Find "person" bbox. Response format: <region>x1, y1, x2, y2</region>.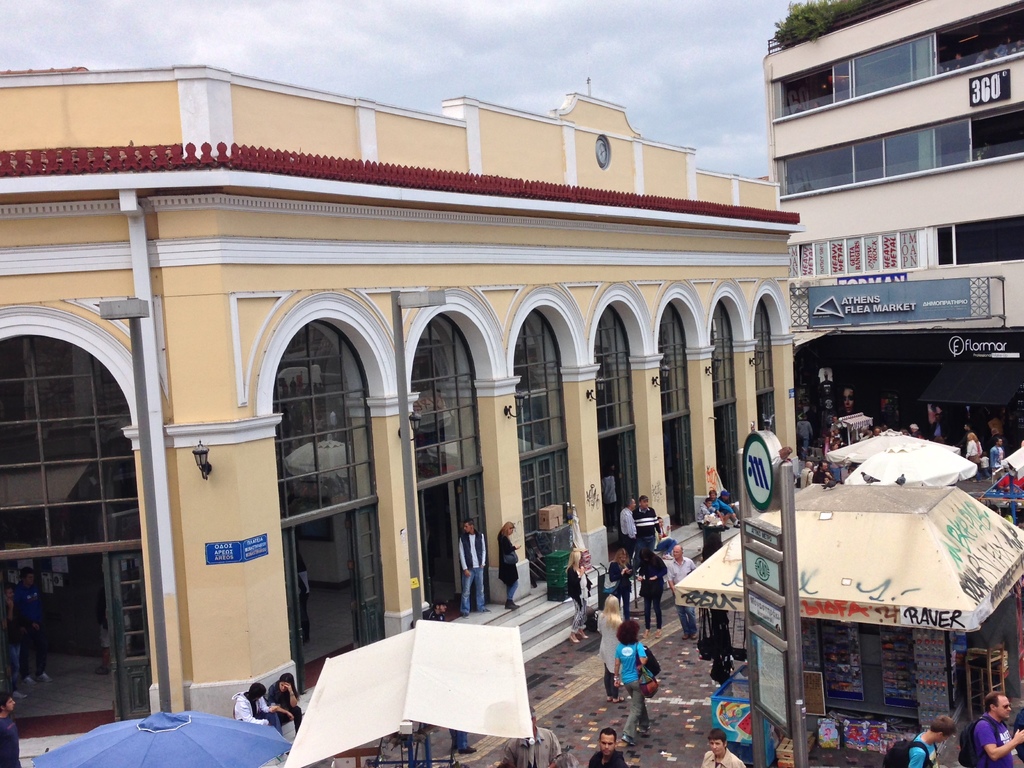
<region>0, 691, 22, 767</region>.
